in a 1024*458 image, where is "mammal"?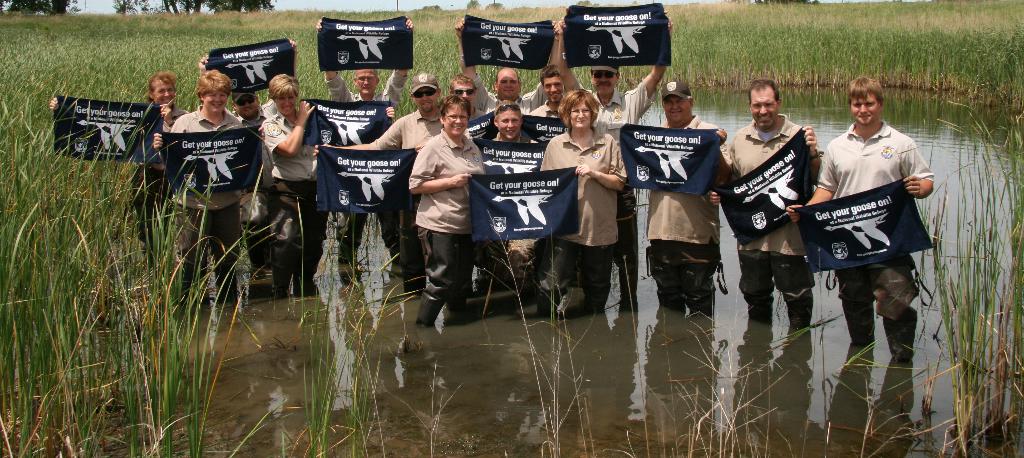
(left=530, top=59, right=572, bottom=292).
